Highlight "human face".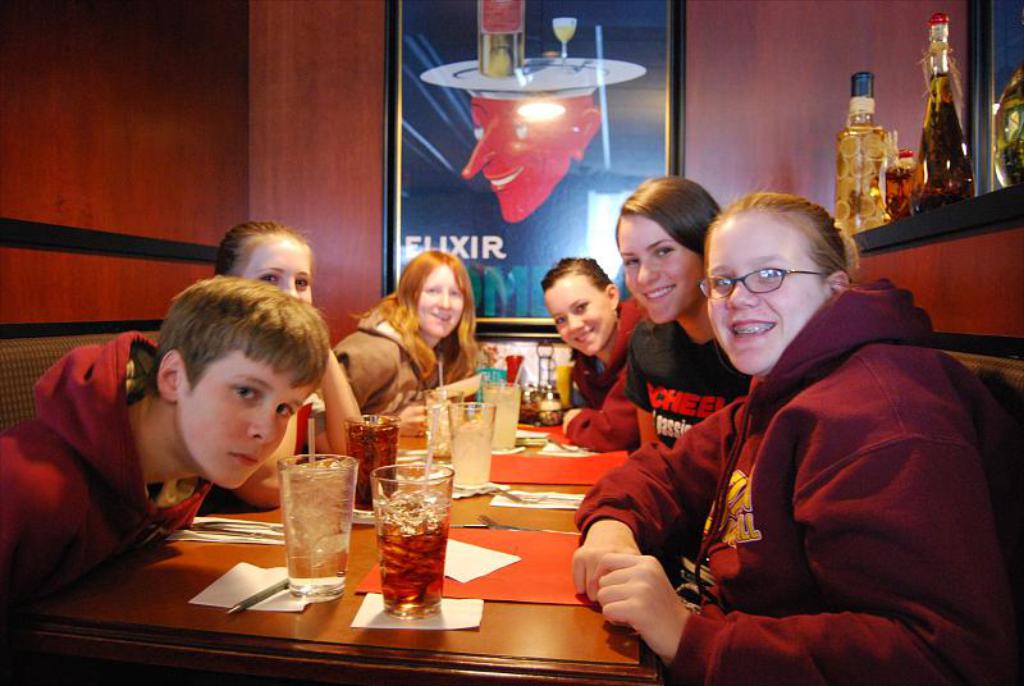
Highlighted region: l=620, t=219, r=694, b=326.
